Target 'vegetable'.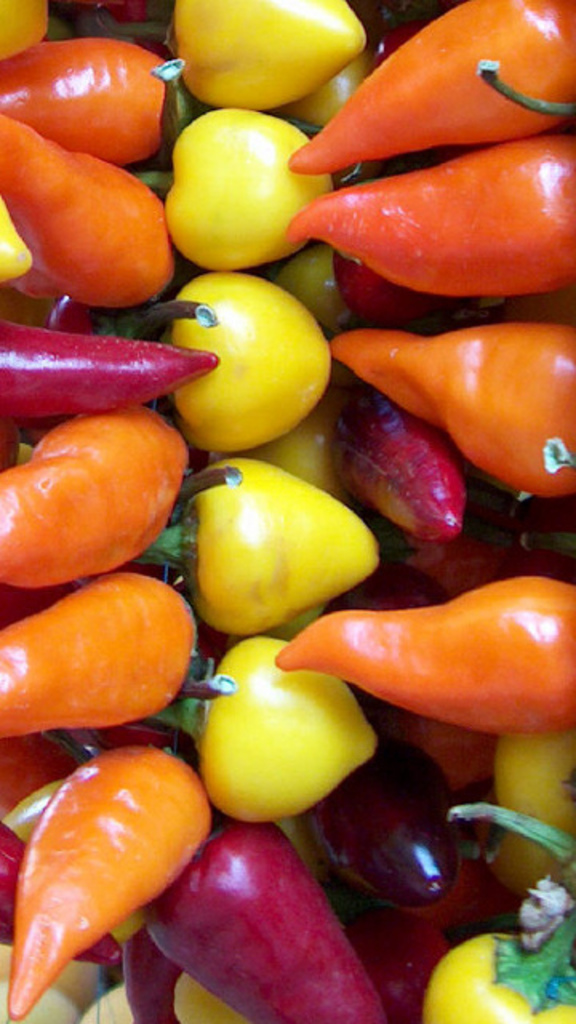
Target region: locate(2, 186, 178, 310).
